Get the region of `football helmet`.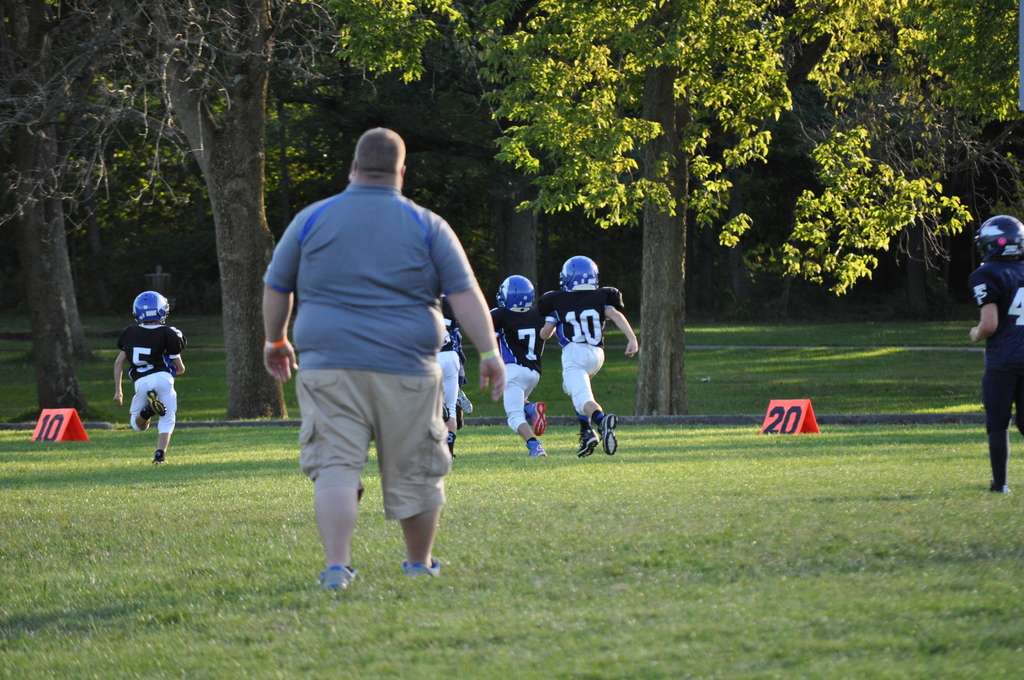
x1=495, y1=271, x2=538, y2=309.
